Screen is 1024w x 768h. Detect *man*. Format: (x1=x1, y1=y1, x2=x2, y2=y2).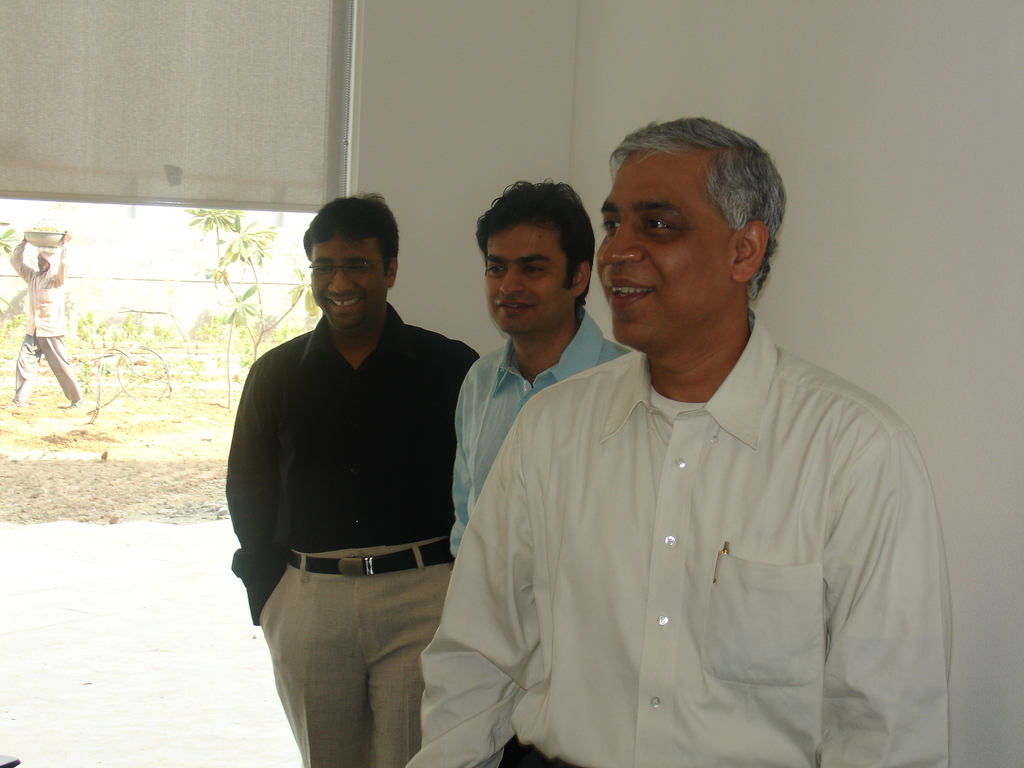
(x1=399, y1=115, x2=952, y2=767).
